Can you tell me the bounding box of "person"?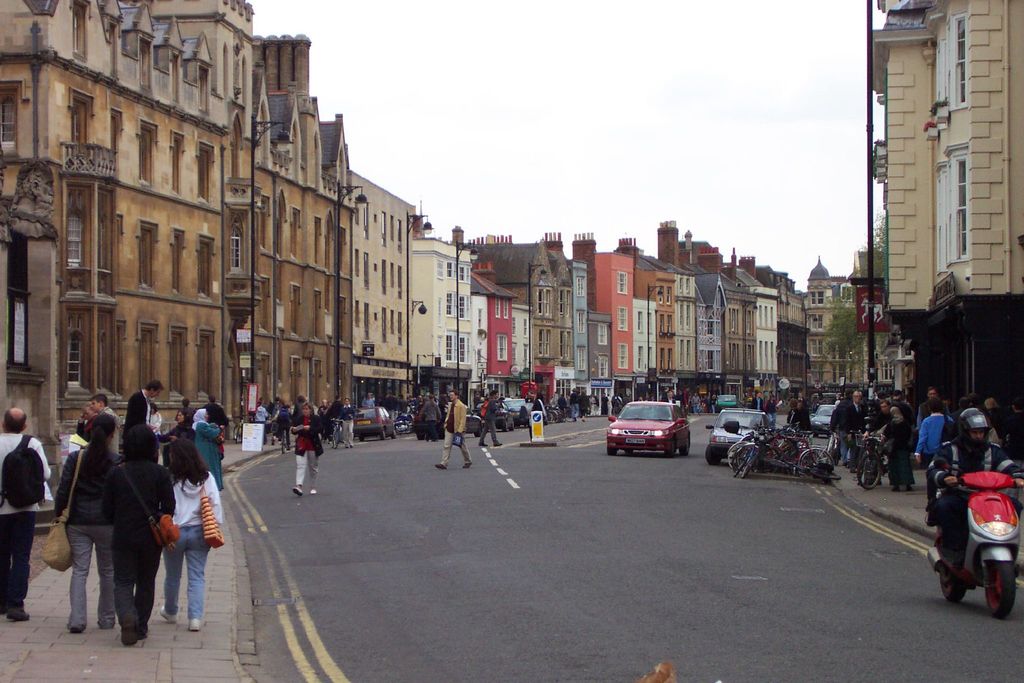
191:410:225:494.
